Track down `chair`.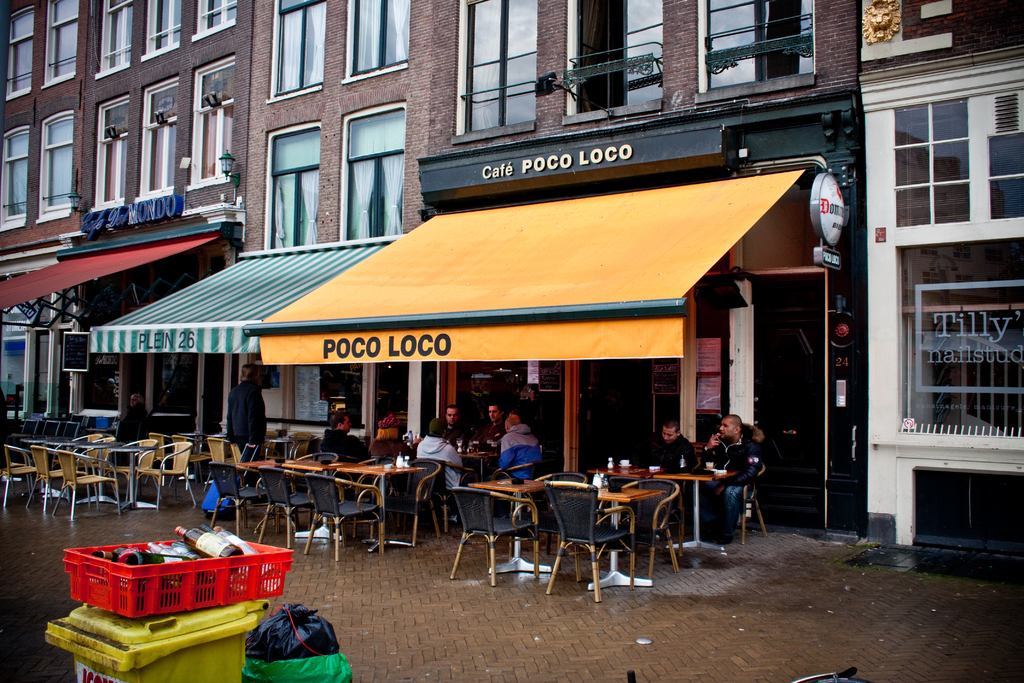
Tracked to BBox(438, 481, 555, 597).
